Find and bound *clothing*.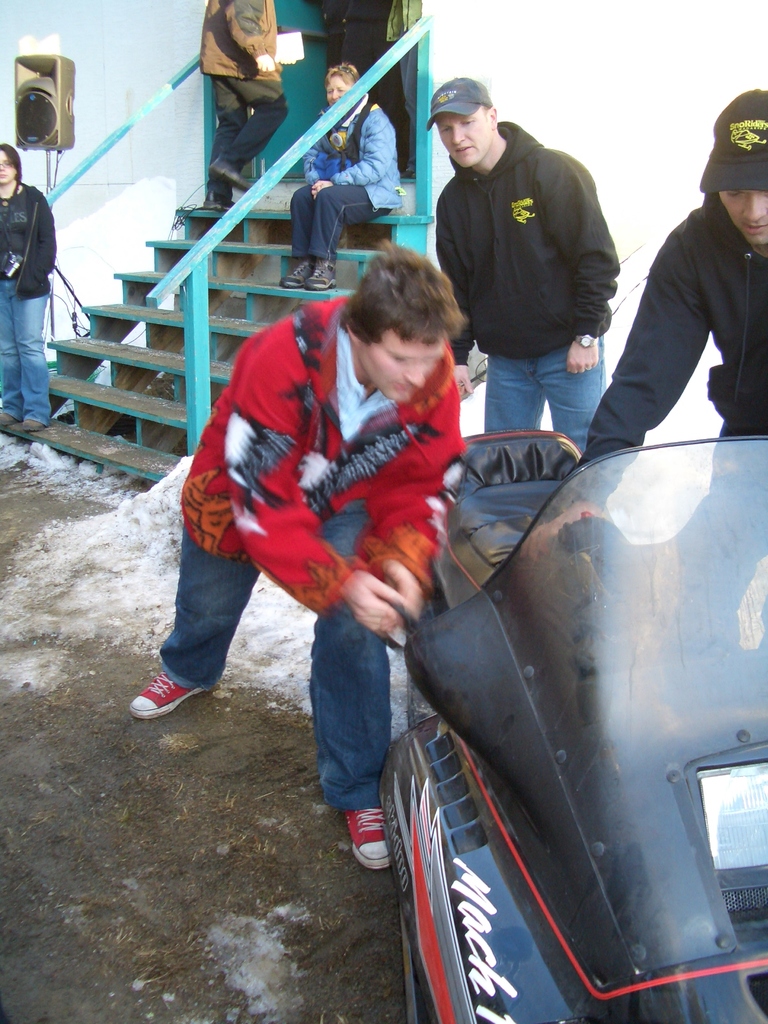
Bound: box=[161, 299, 456, 810].
